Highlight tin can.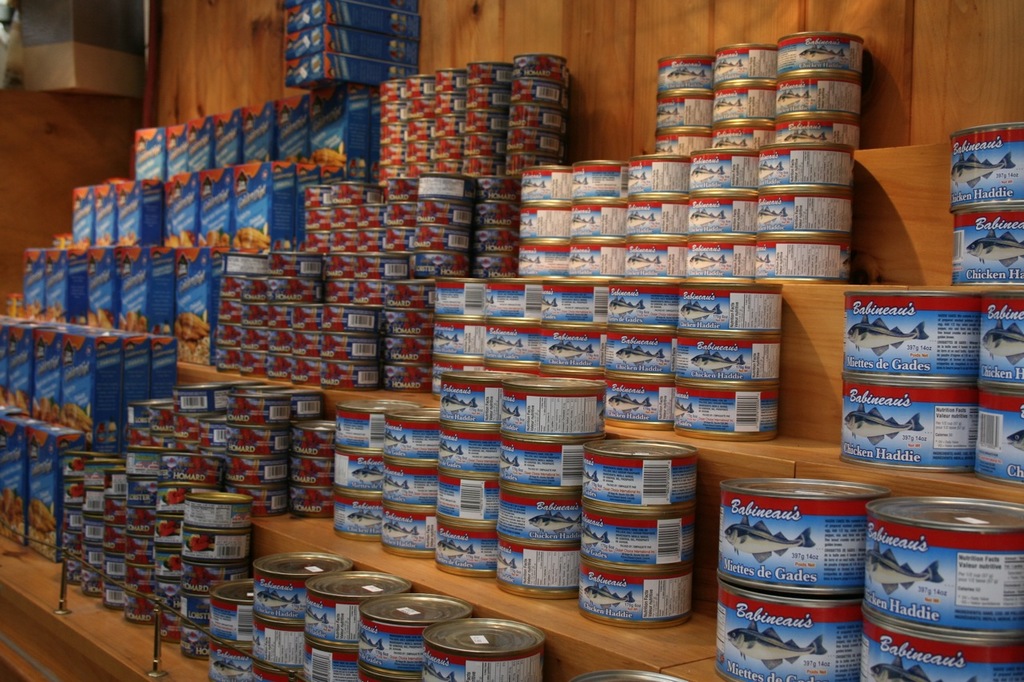
Highlighted region: select_region(657, 89, 714, 132).
